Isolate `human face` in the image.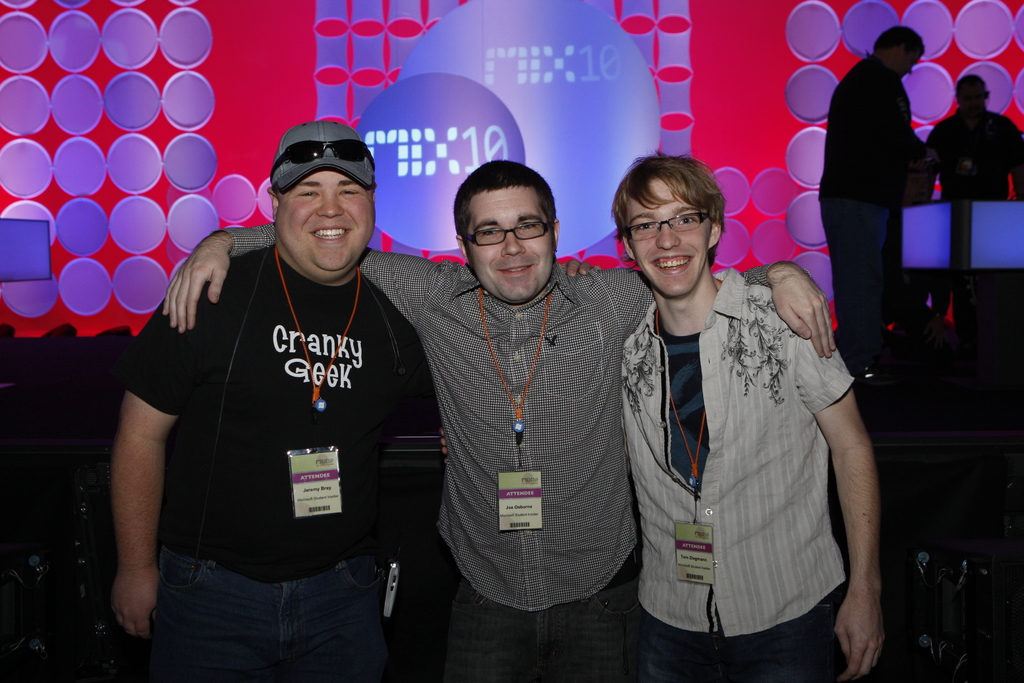
Isolated region: left=625, top=176, right=712, bottom=297.
